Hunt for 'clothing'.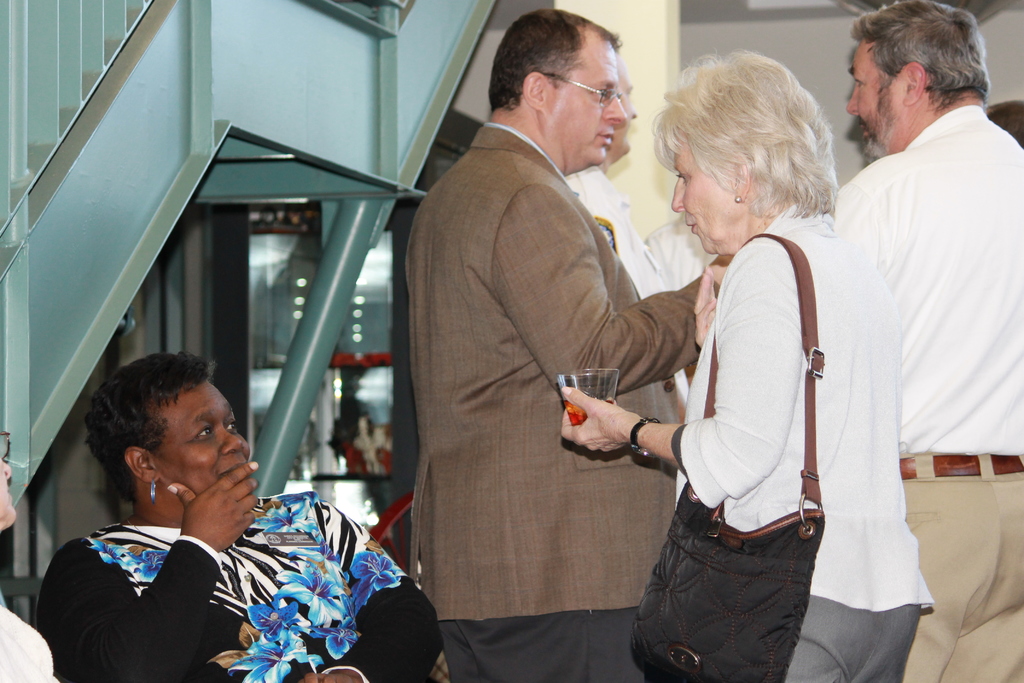
Hunted down at locate(435, 588, 699, 682).
